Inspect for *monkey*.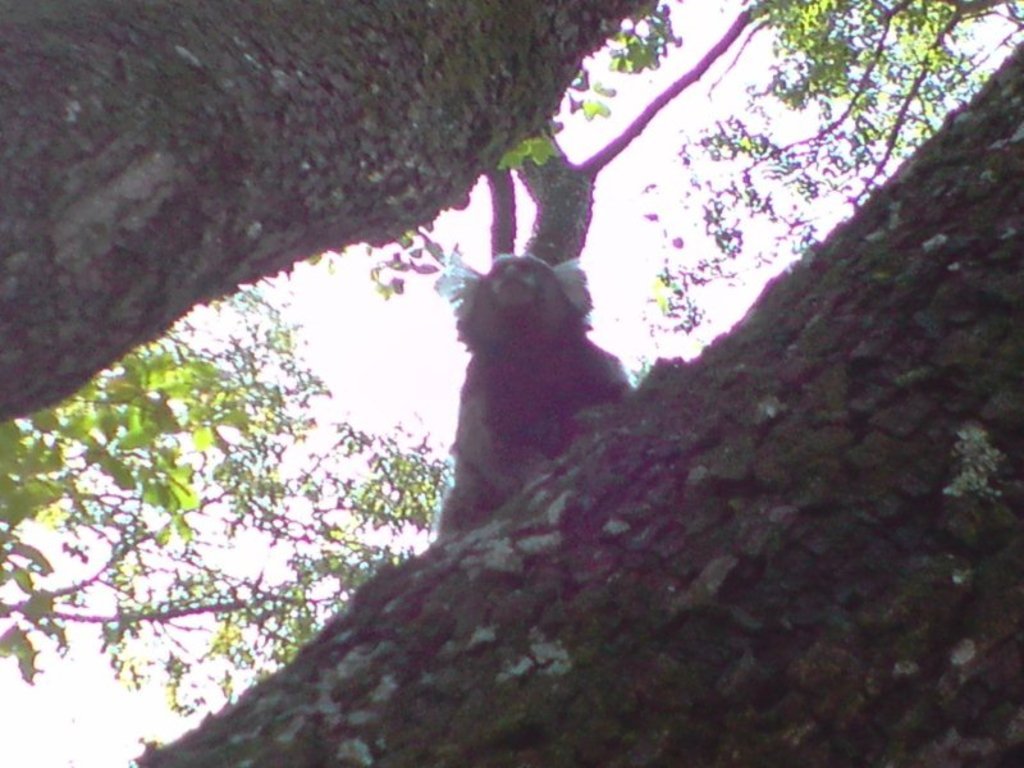
Inspection: l=436, t=251, r=634, b=534.
